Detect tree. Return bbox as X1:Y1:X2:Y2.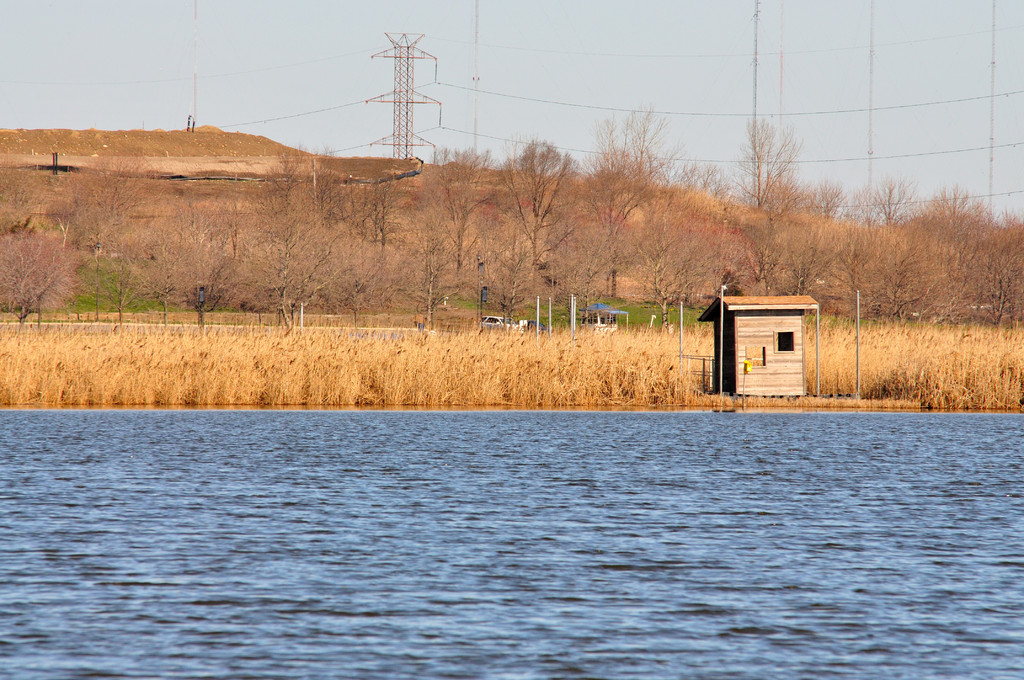
333:158:408:277.
